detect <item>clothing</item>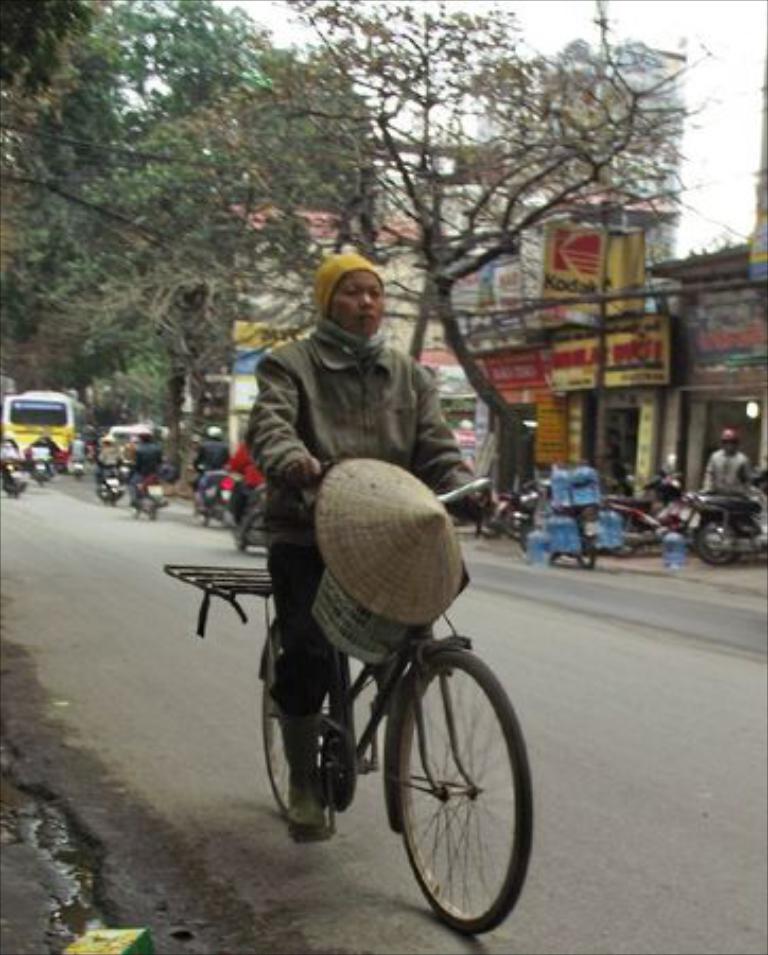
locate(95, 441, 119, 473)
